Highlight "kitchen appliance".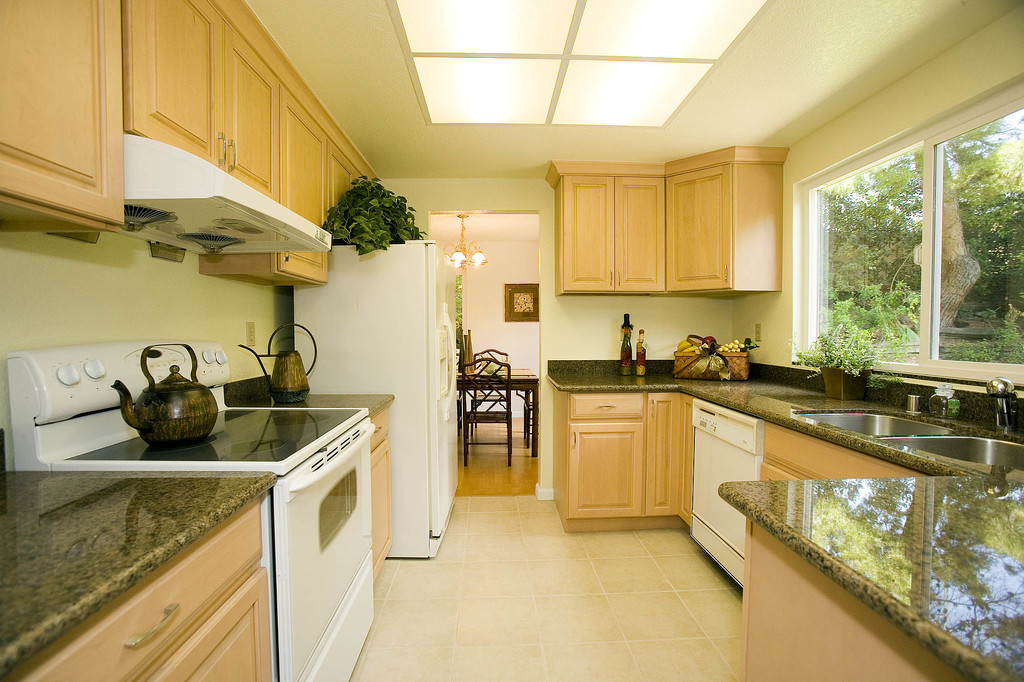
Highlighted region: 630 331 646 379.
